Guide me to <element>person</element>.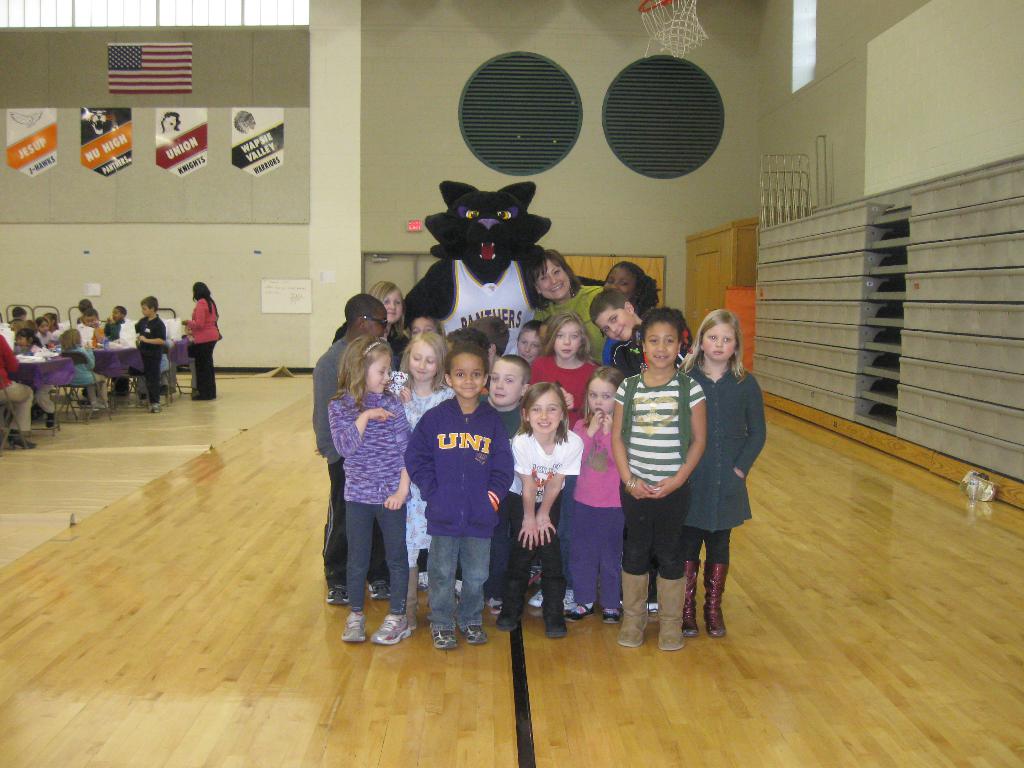
Guidance: <bbox>506, 379, 588, 641</bbox>.
